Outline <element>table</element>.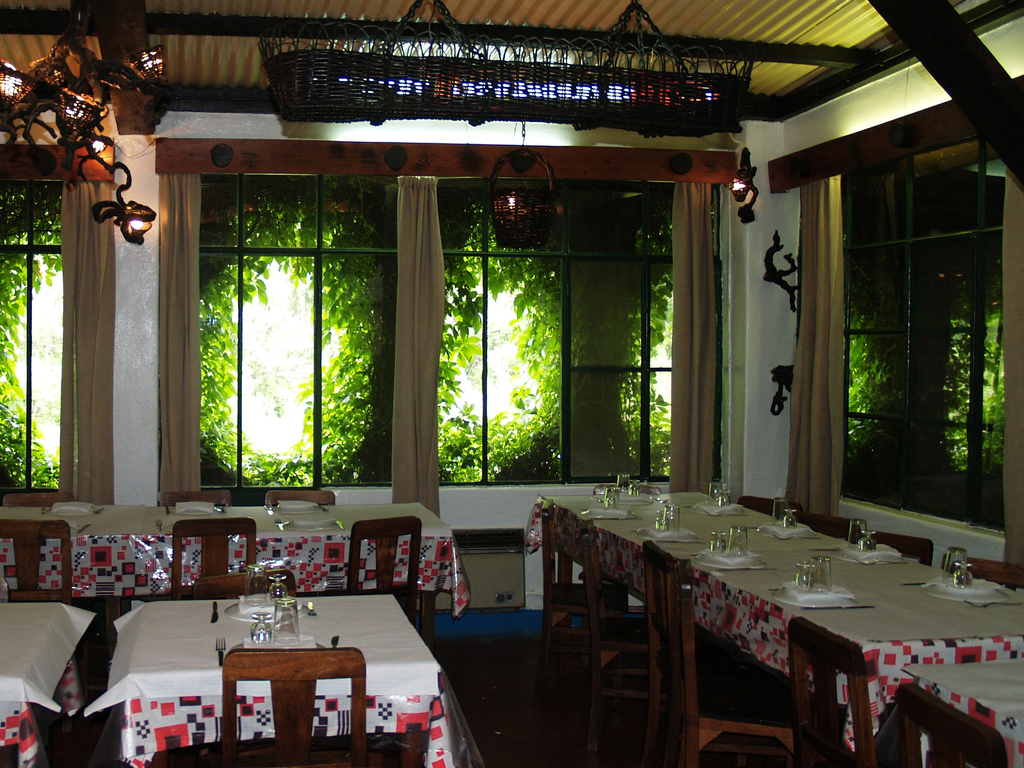
Outline: rect(59, 580, 495, 767).
